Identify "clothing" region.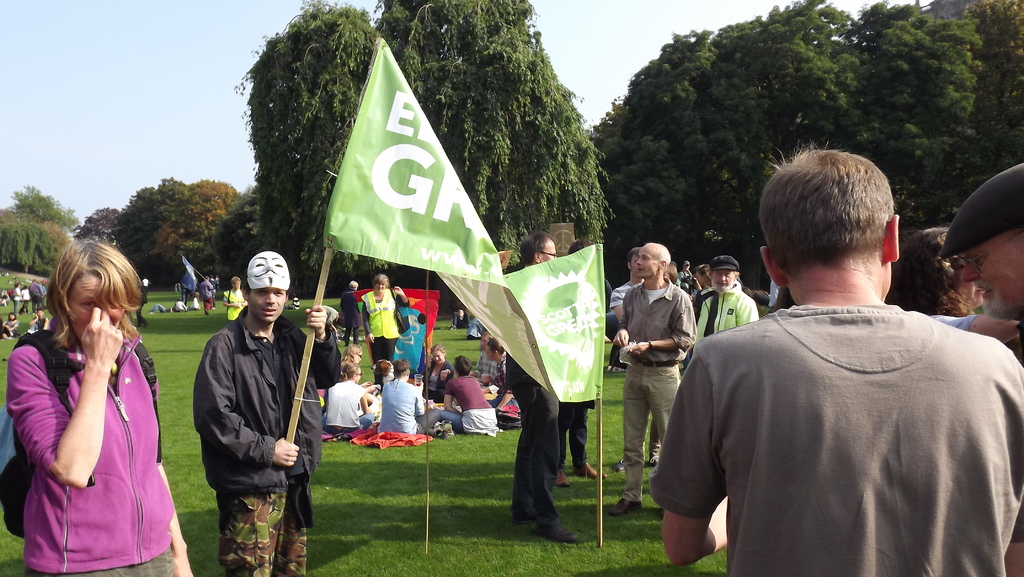
Region: <bbox>507, 346, 564, 530</bbox>.
